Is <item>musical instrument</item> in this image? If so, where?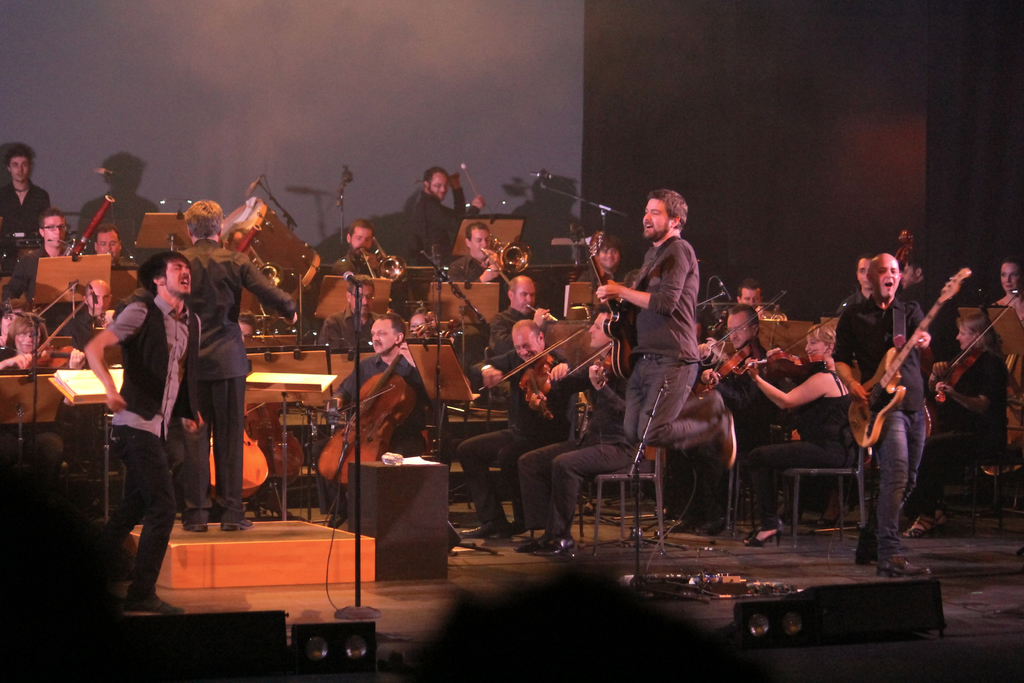
Yes, at (243, 304, 321, 475).
